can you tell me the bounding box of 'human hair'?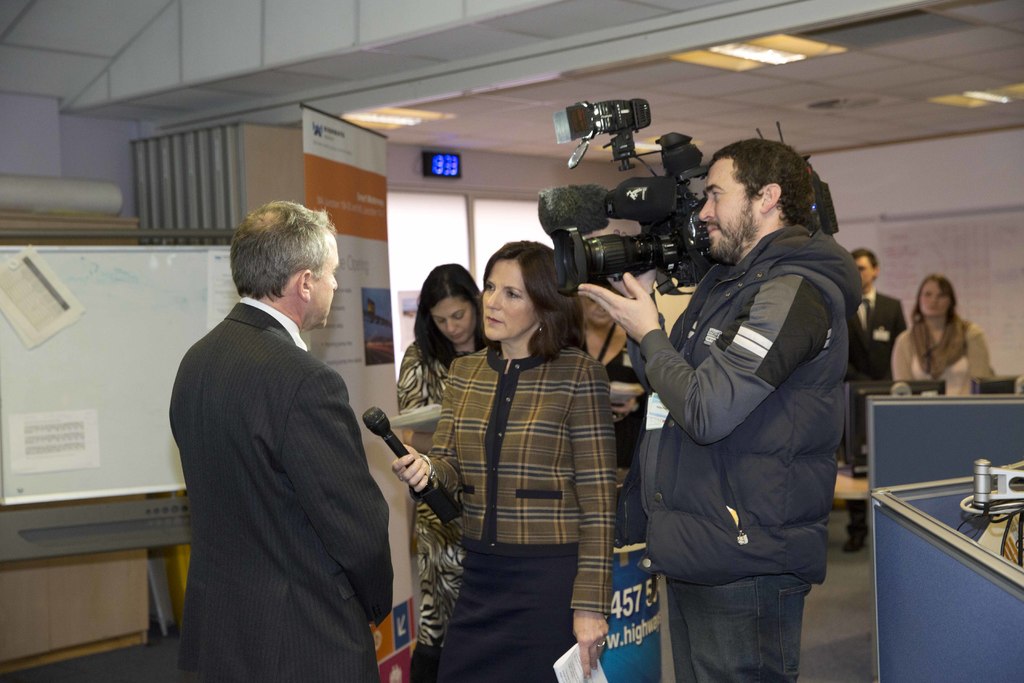
locate(705, 138, 823, 233).
